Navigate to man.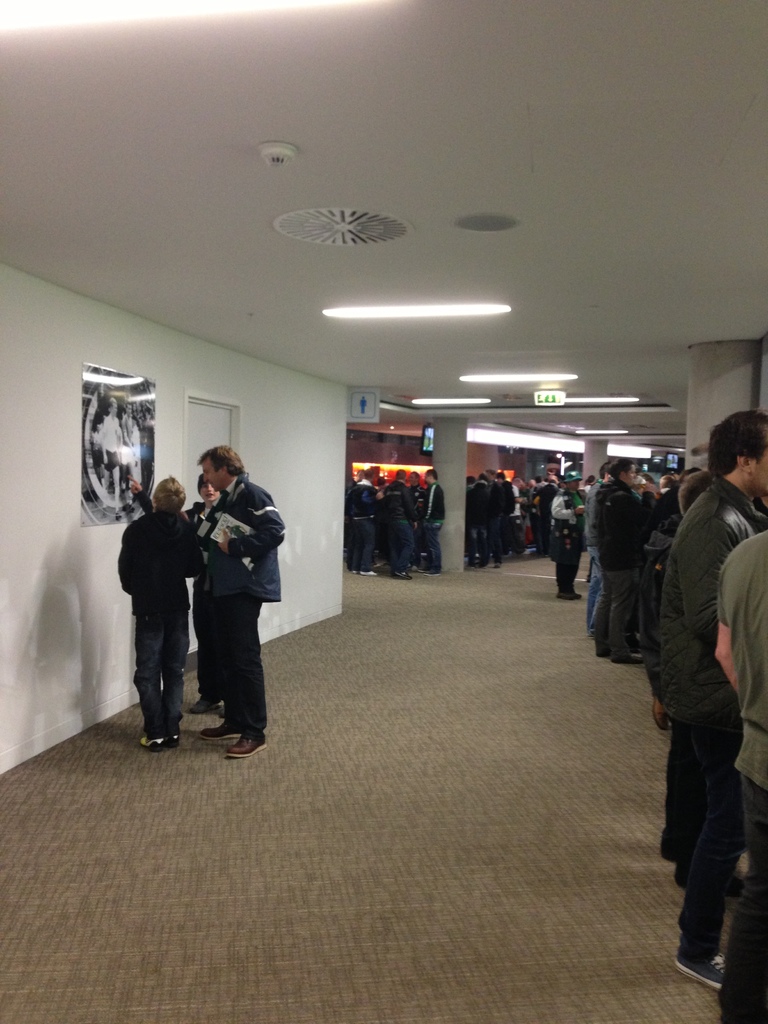
Navigation target: <bbox>659, 412, 767, 976</bbox>.
